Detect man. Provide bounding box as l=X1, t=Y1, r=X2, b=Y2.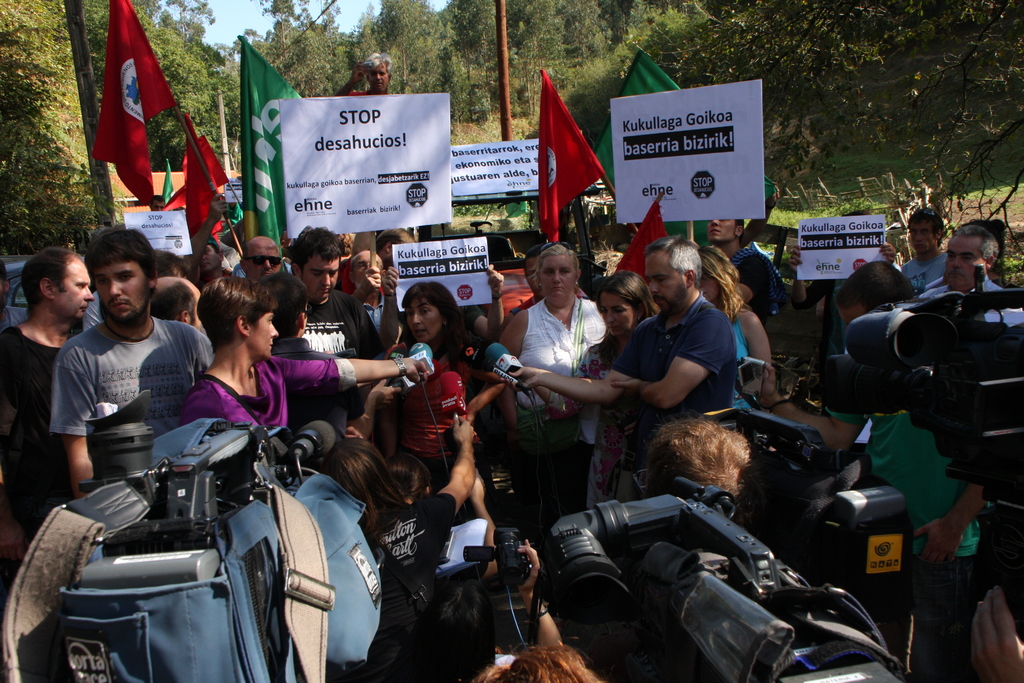
l=295, t=224, r=386, b=445.
